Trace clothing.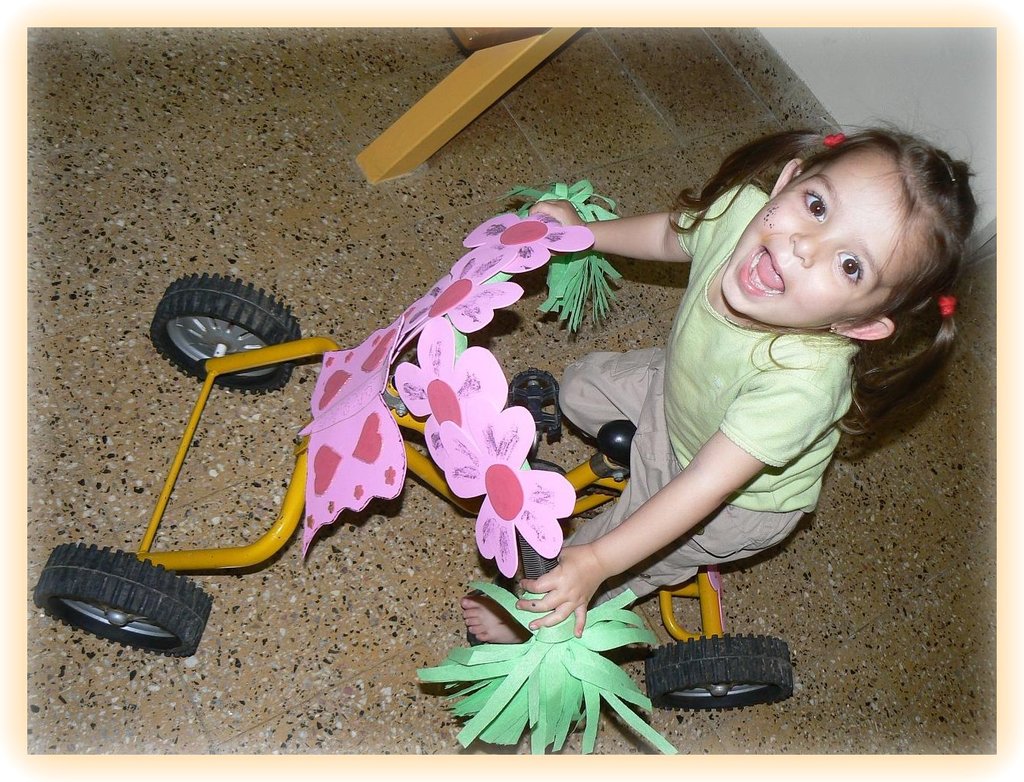
Traced to box=[569, 201, 947, 637].
